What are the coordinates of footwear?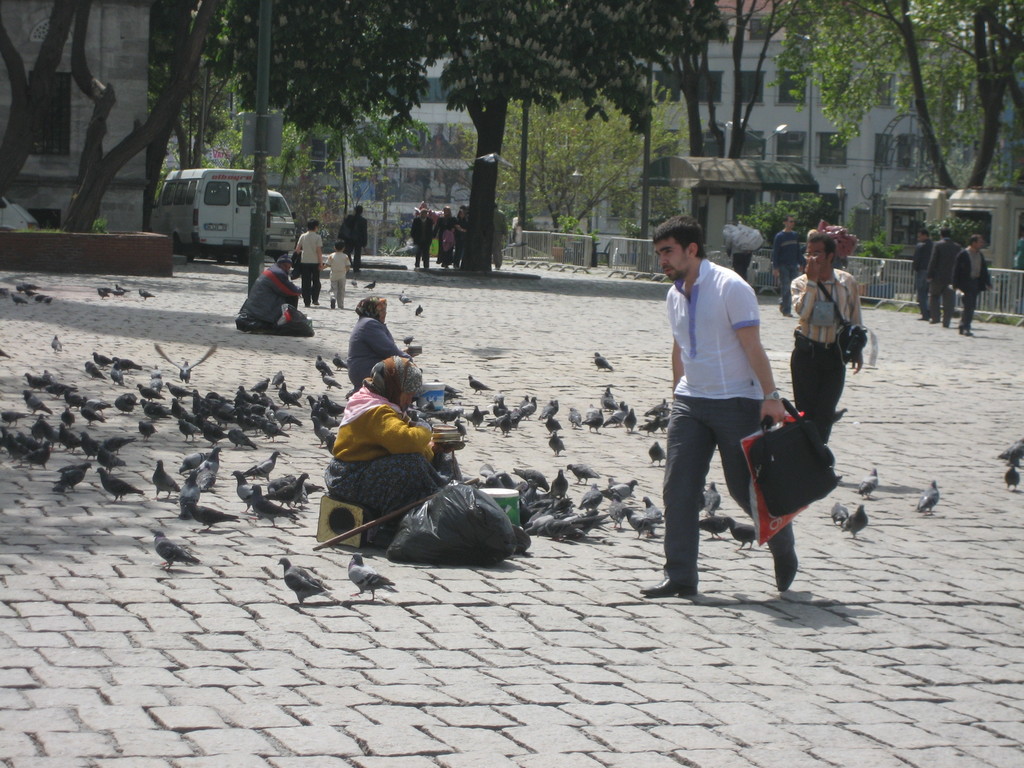
492:263:500:269.
